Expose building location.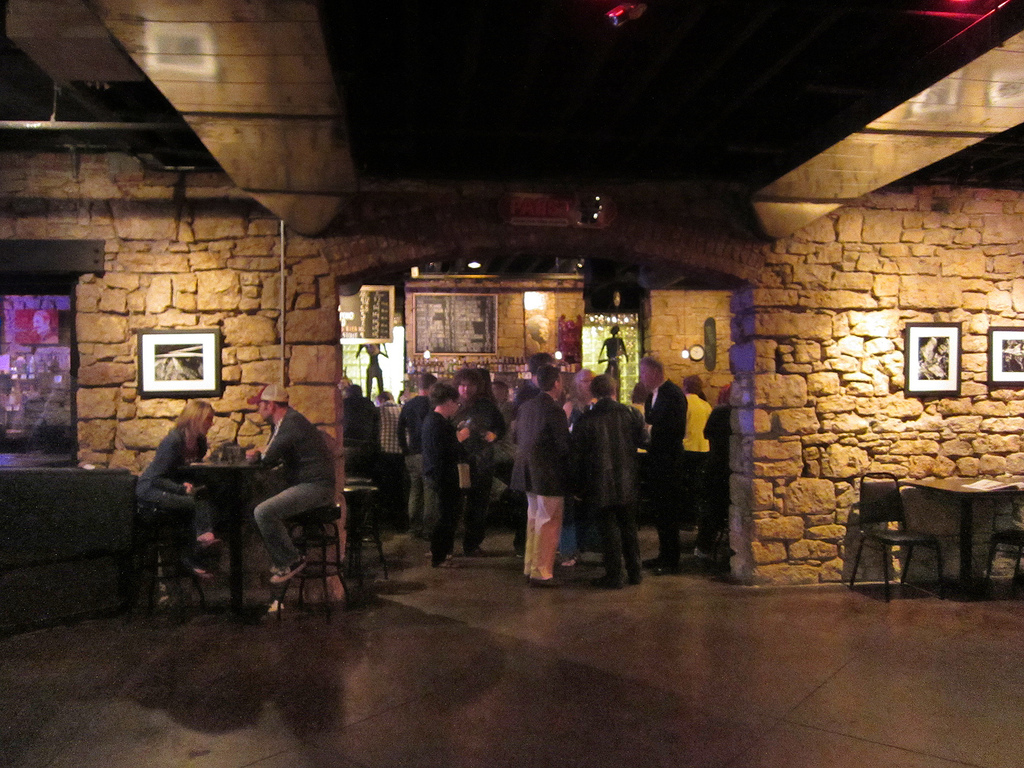
Exposed at [0, 0, 1023, 767].
